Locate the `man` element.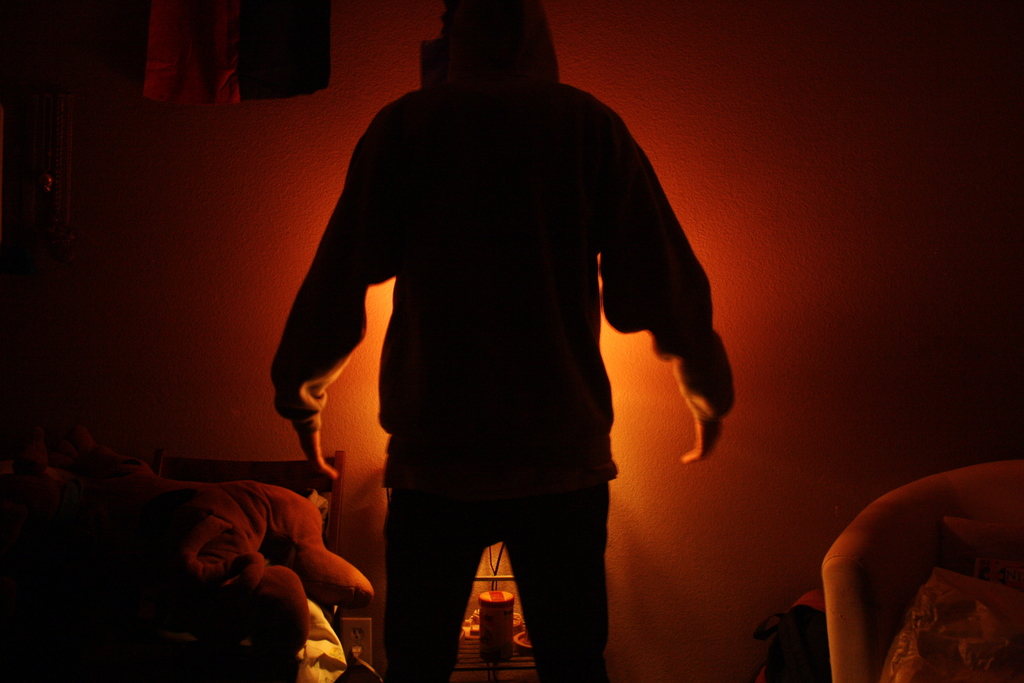
Element bbox: [244,0,727,652].
